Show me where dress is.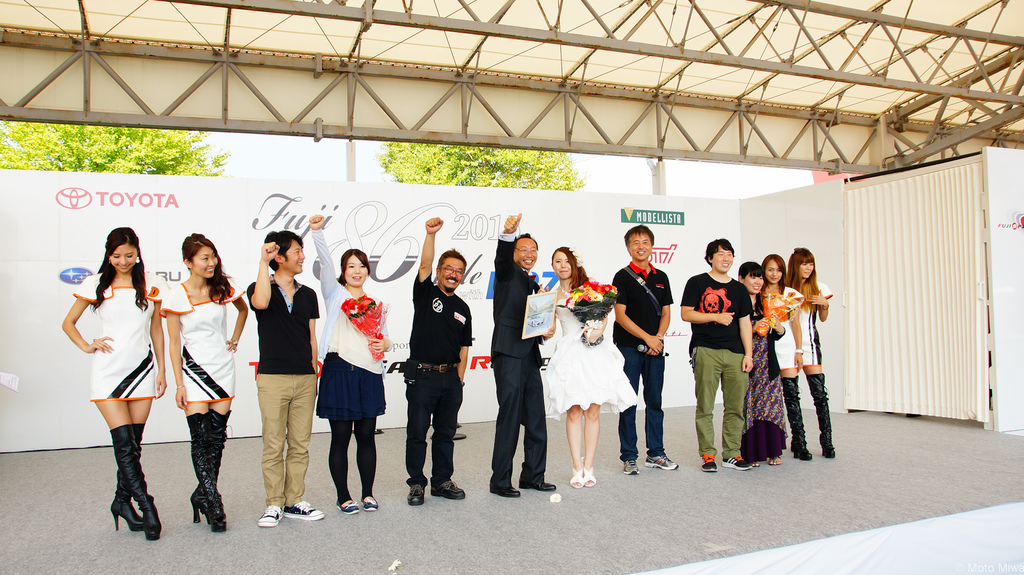
dress is at box=[154, 274, 251, 400].
